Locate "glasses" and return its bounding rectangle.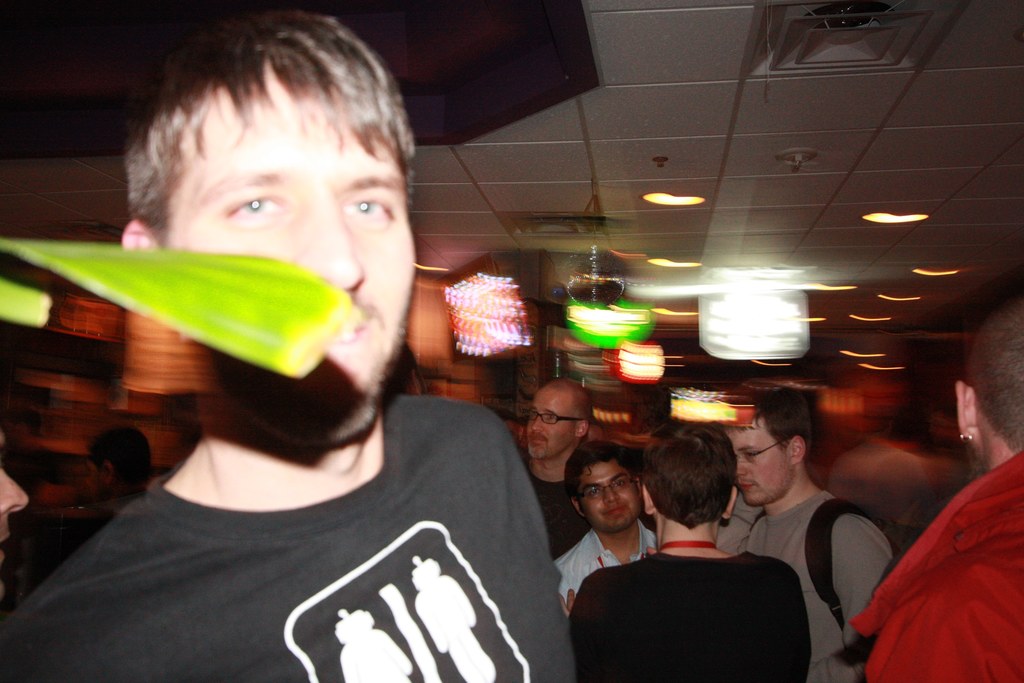
x1=724, y1=437, x2=779, y2=462.
